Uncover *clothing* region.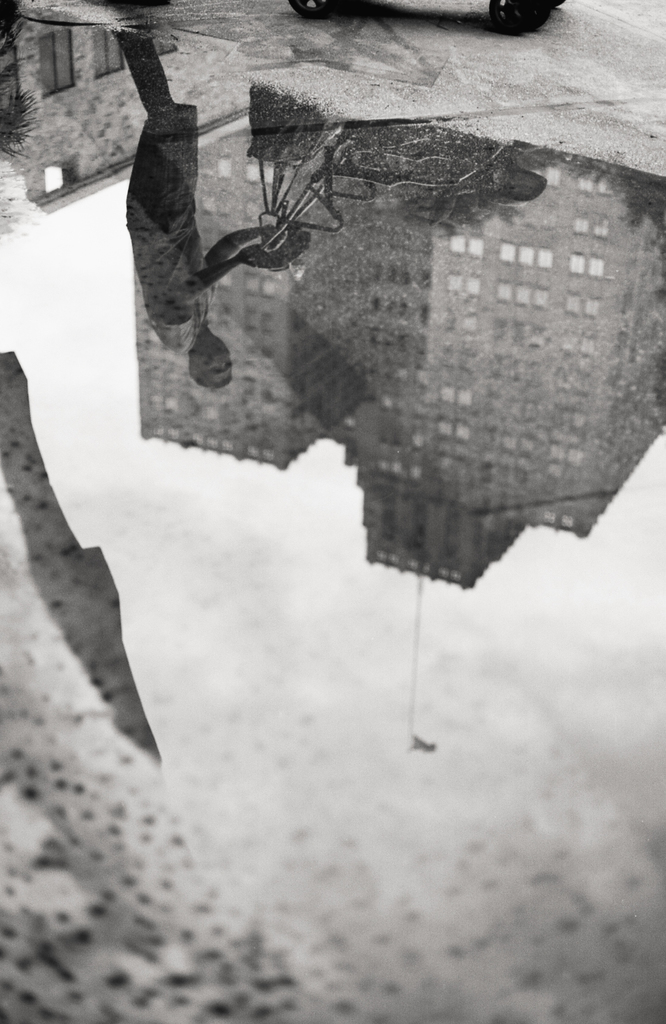
Uncovered: crop(123, 107, 196, 324).
